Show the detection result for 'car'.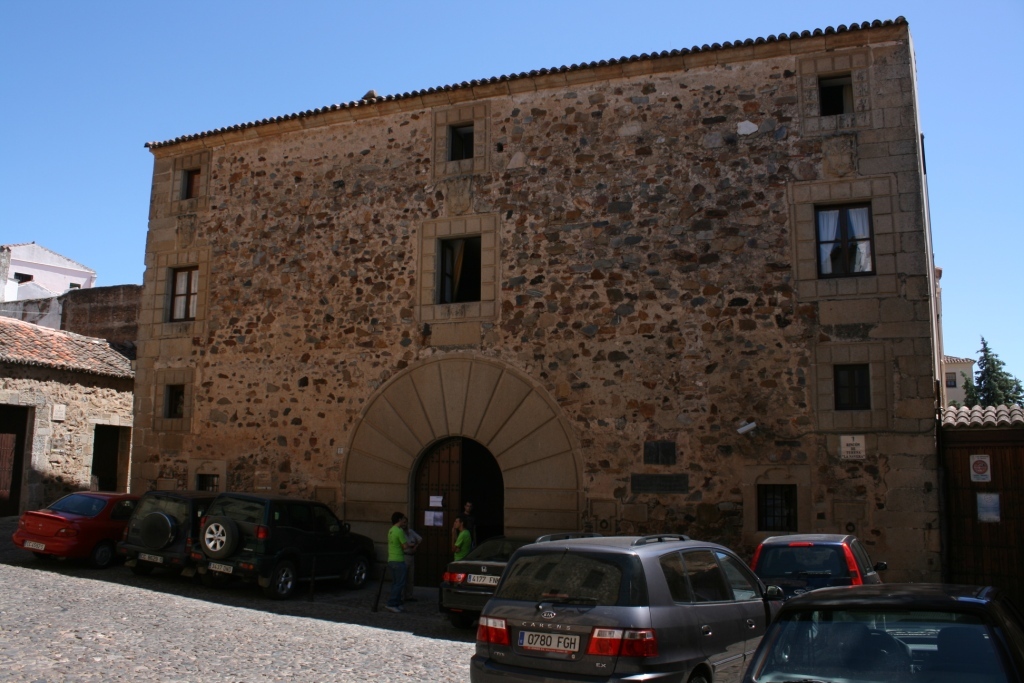
193/494/387/604.
